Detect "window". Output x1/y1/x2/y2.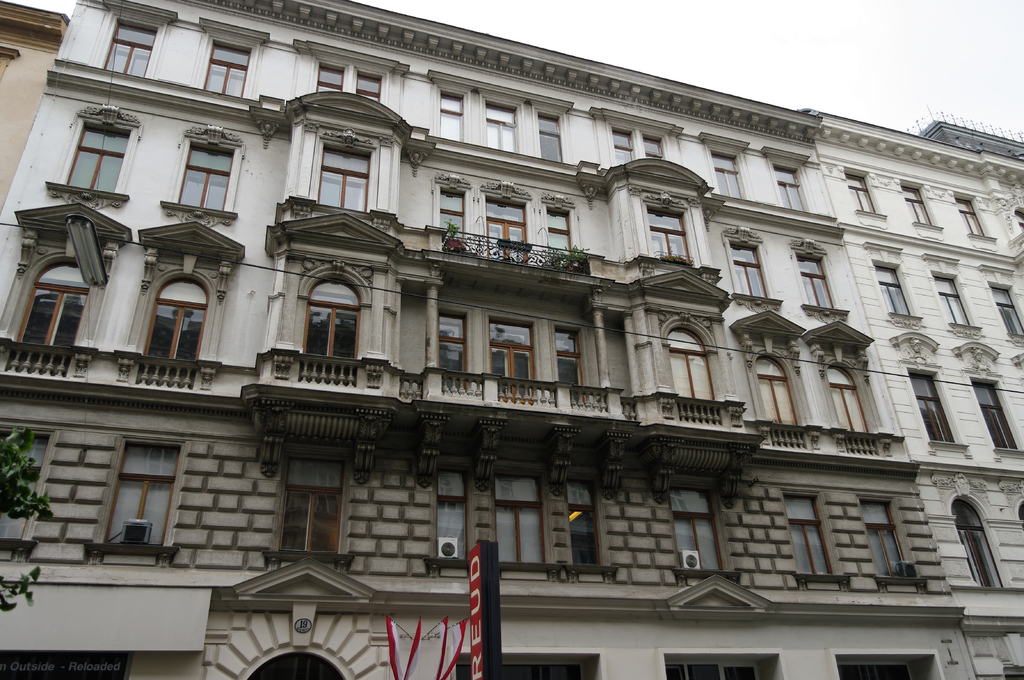
614/130/636/168.
